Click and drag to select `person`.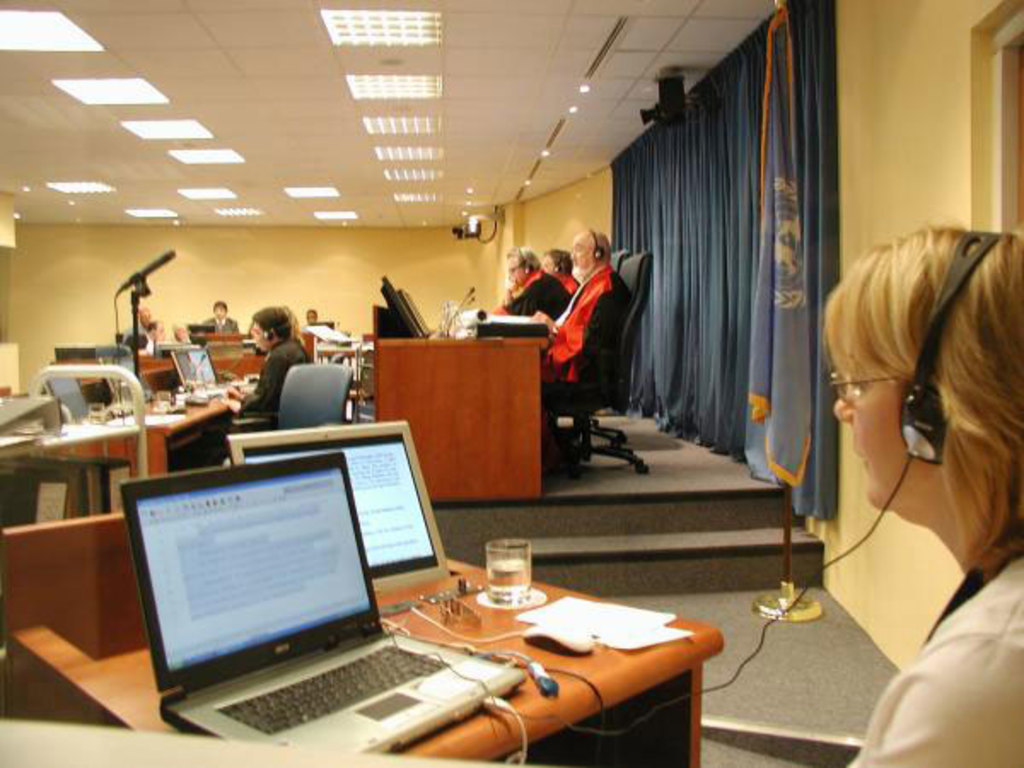
Selection: bbox(548, 246, 582, 294).
